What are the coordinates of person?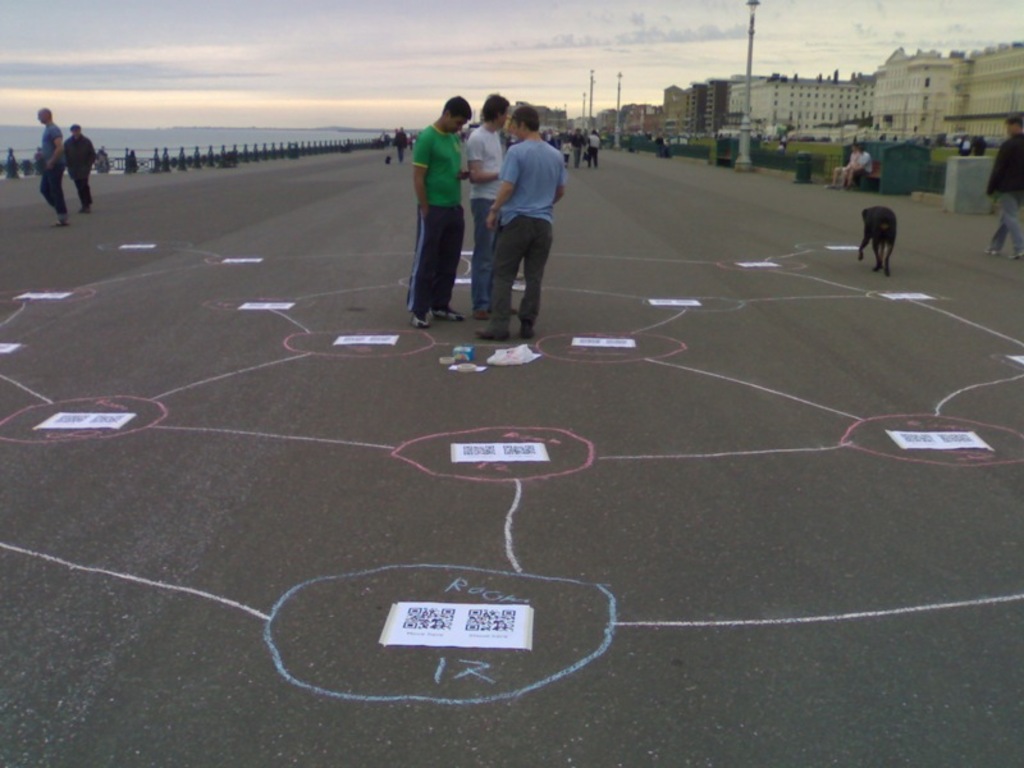
BBox(29, 105, 70, 227).
